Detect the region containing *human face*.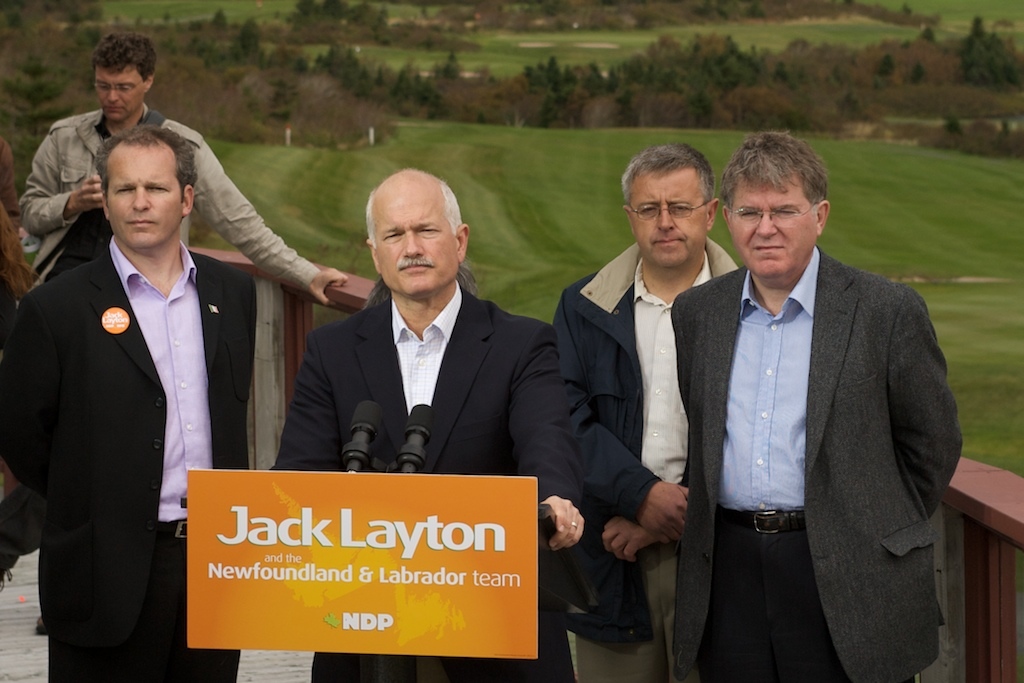
rect(730, 175, 817, 282).
